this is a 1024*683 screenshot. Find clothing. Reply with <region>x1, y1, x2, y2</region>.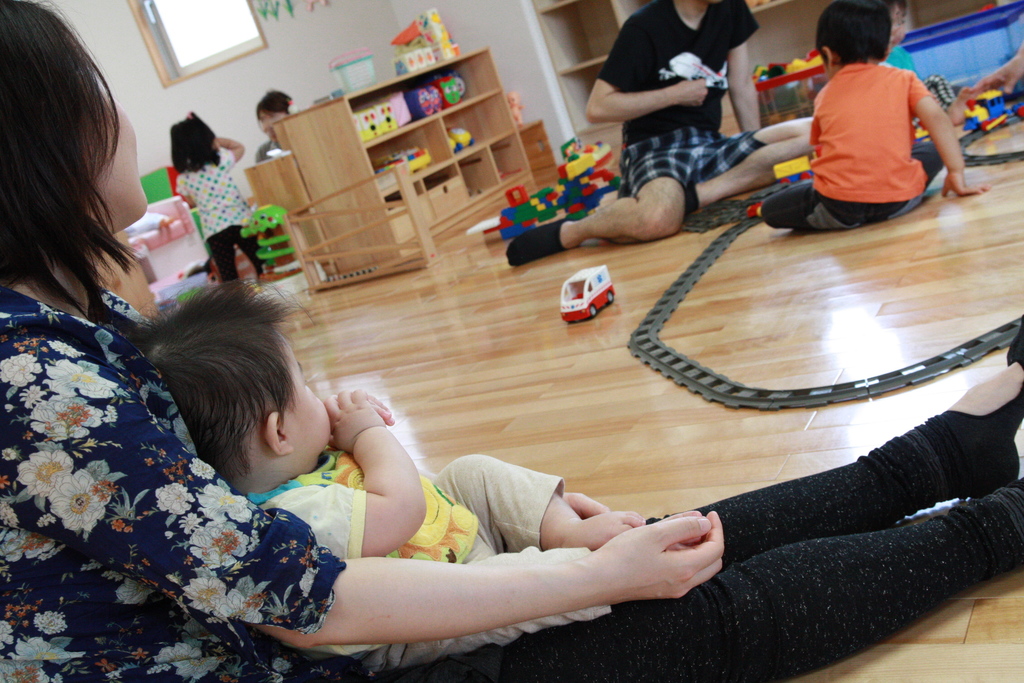
<region>314, 420, 1018, 682</region>.
